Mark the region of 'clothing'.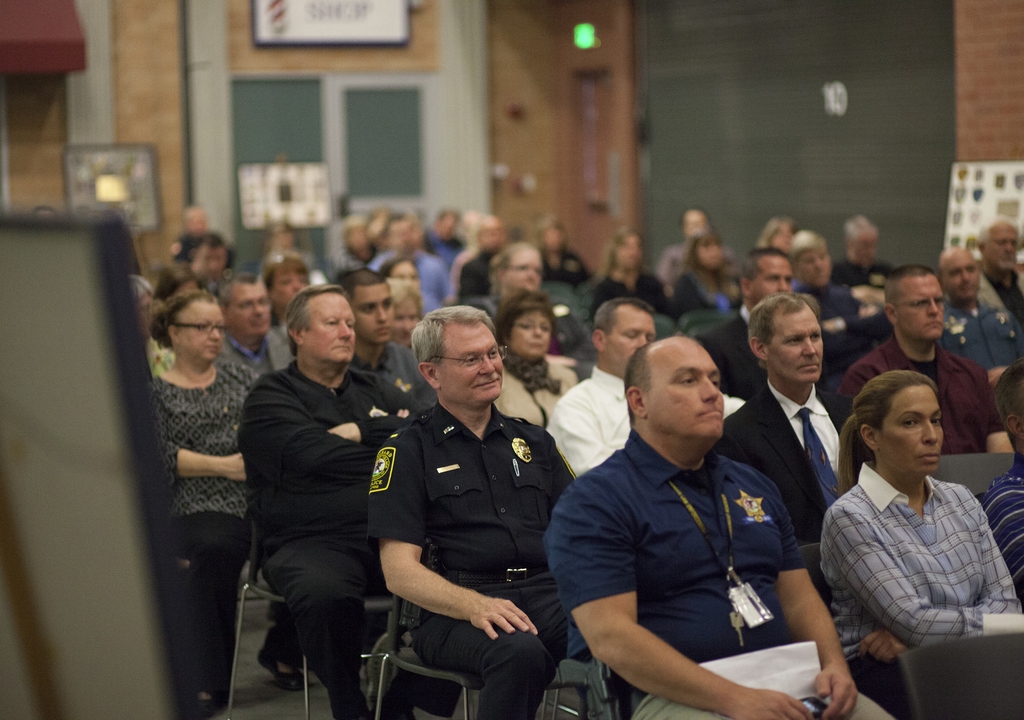
Region: {"x1": 817, "y1": 268, "x2": 870, "y2": 348}.
